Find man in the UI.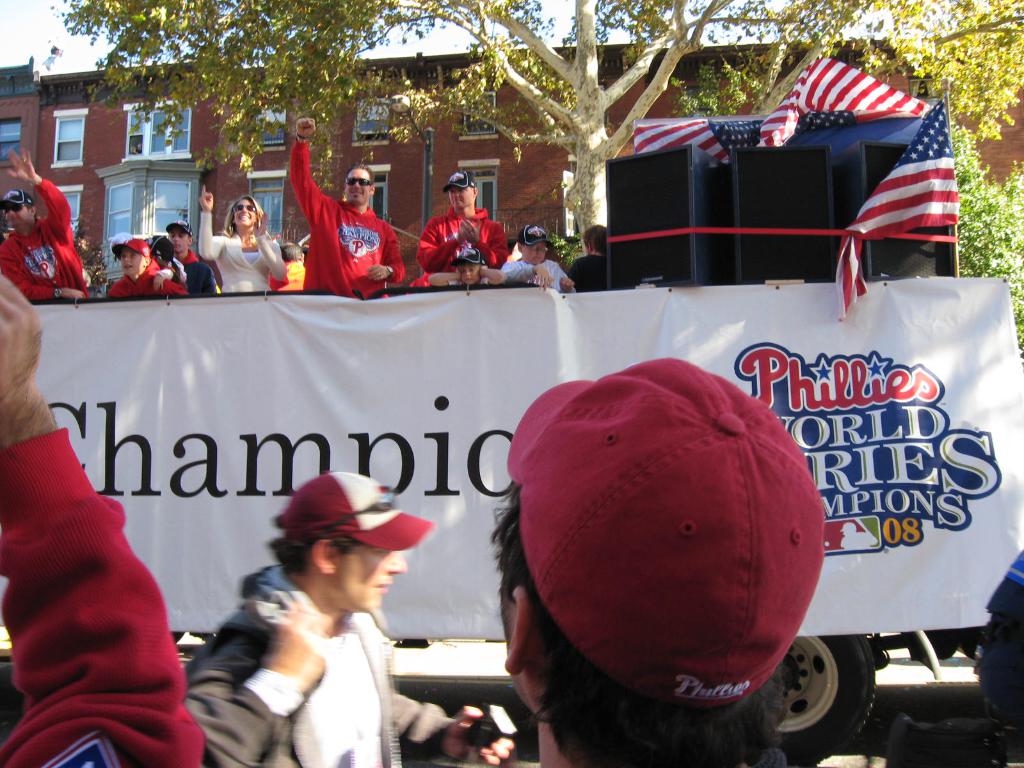
UI element at bbox=[415, 168, 508, 273].
